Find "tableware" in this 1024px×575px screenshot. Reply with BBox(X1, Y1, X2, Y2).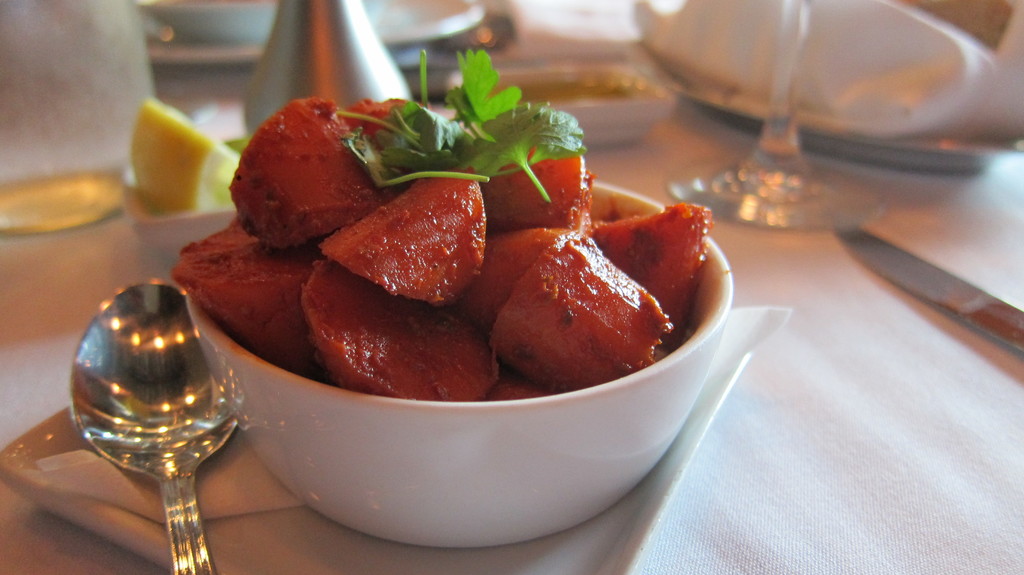
BBox(56, 297, 243, 574).
